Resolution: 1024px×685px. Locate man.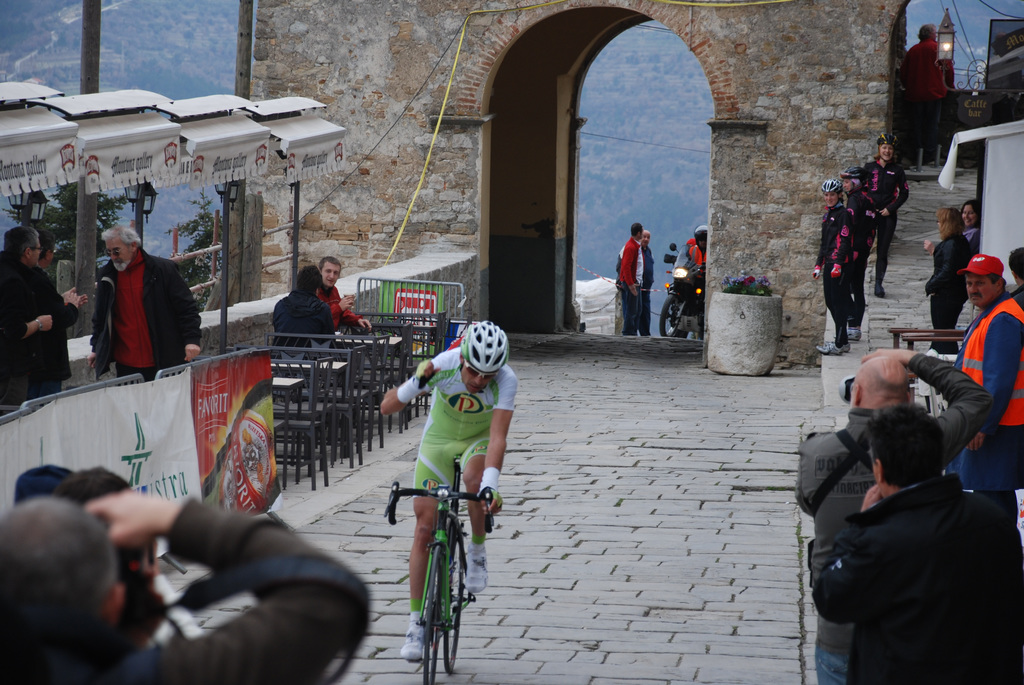
left=813, top=405, right=1023, bottom=684.
